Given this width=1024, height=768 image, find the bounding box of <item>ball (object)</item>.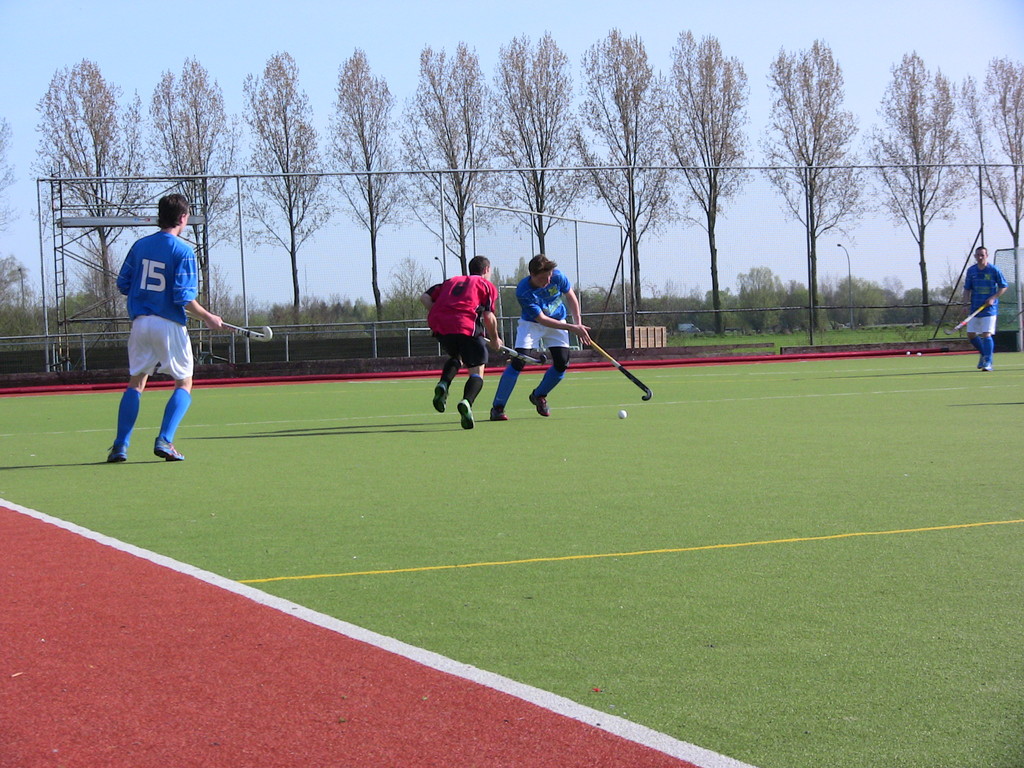
[left=619, top=408, right=625, bottom=419].
